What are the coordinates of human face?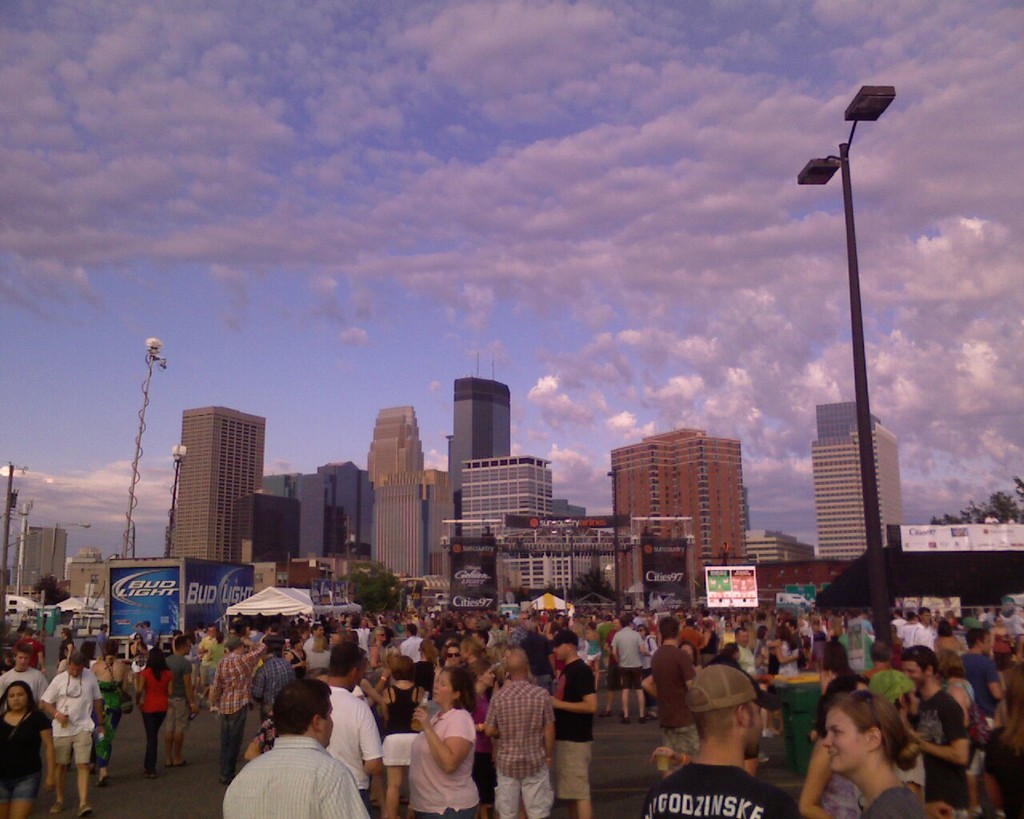
16,656,28,667.
